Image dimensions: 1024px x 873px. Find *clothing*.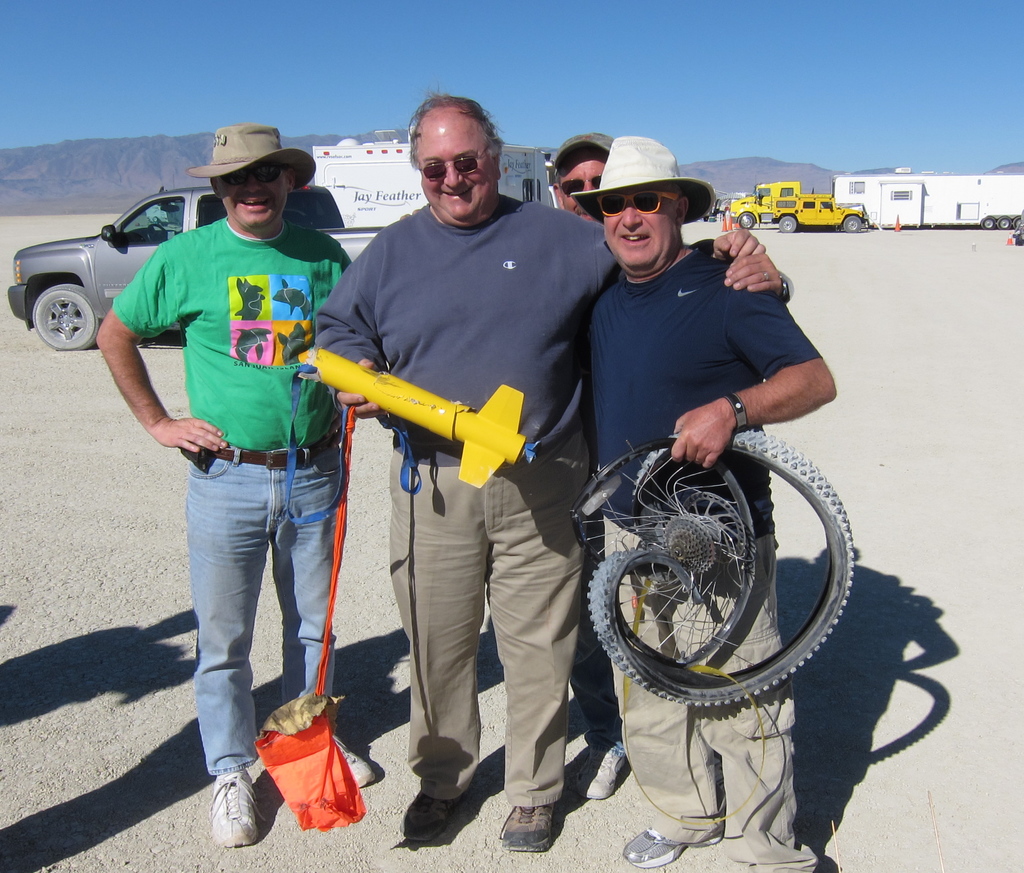
564, 501, 625, 751.
